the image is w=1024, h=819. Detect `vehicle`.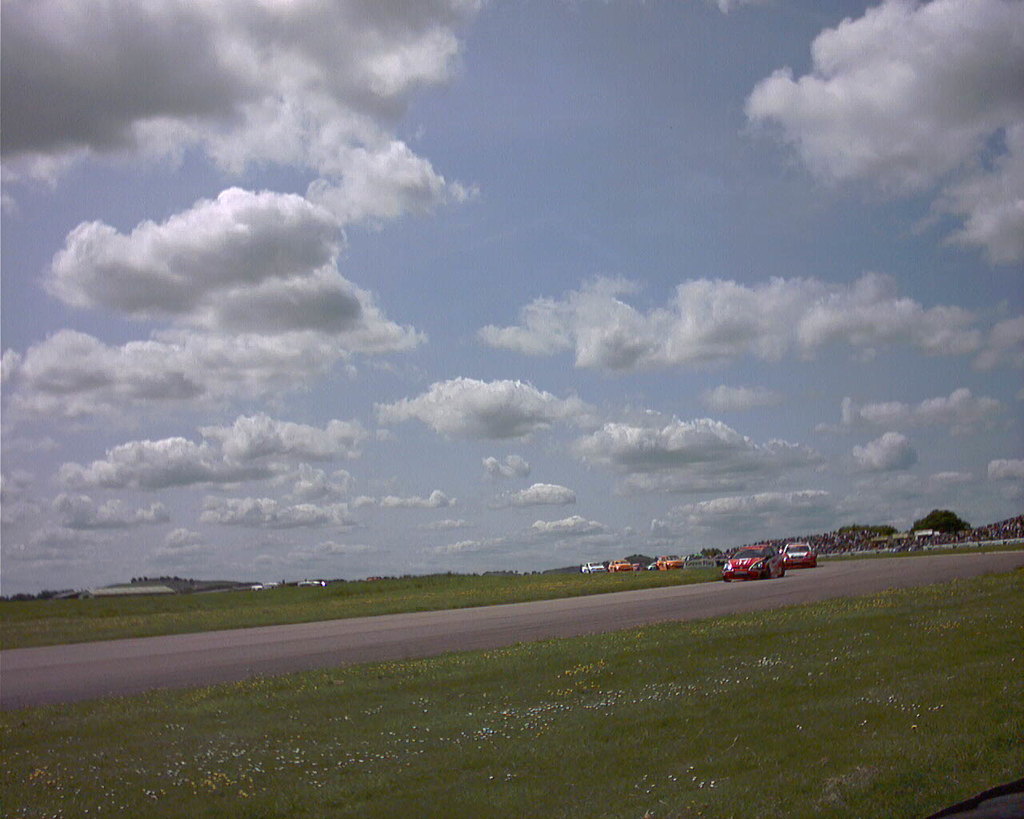
Detection: locate(580, 557, 609, 575).
